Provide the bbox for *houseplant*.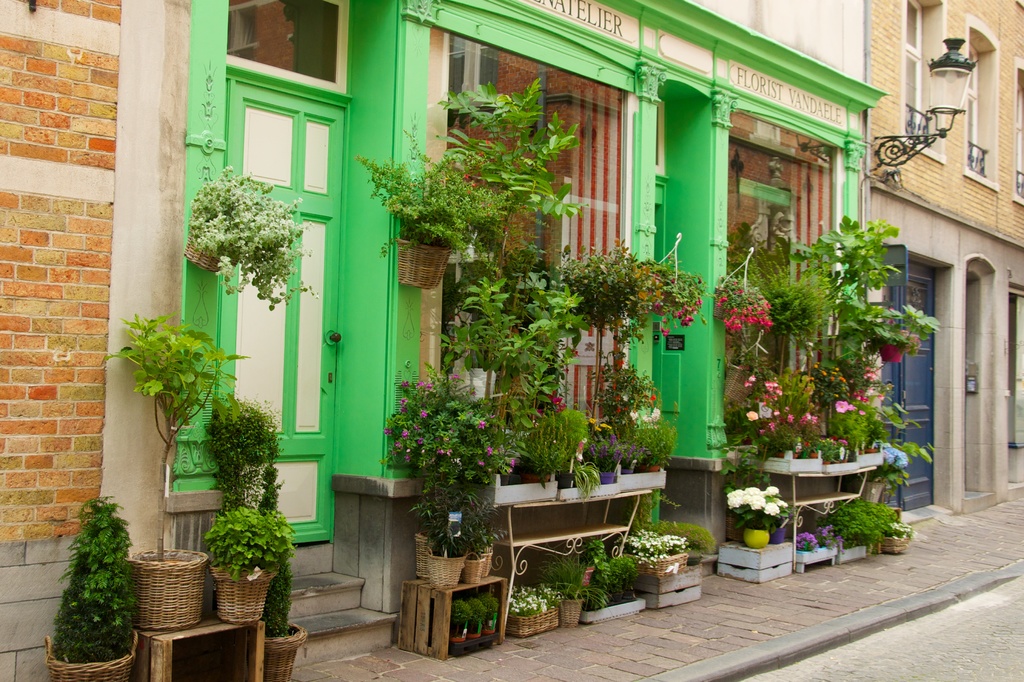
crop(452, 592, 504, 650).
